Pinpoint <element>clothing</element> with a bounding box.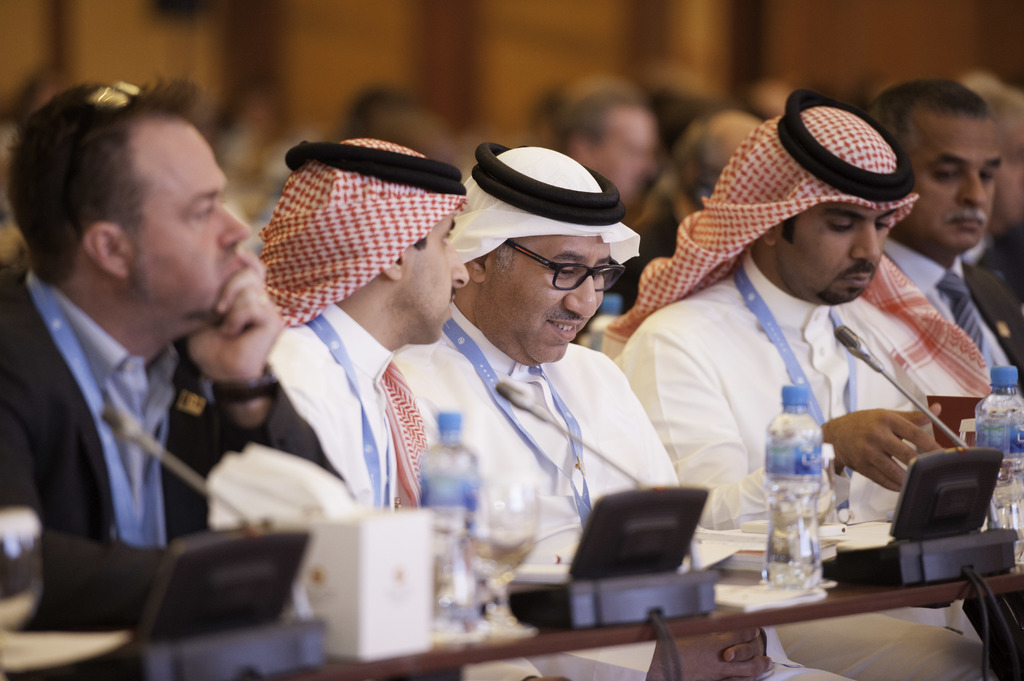
614:200:692:319.
